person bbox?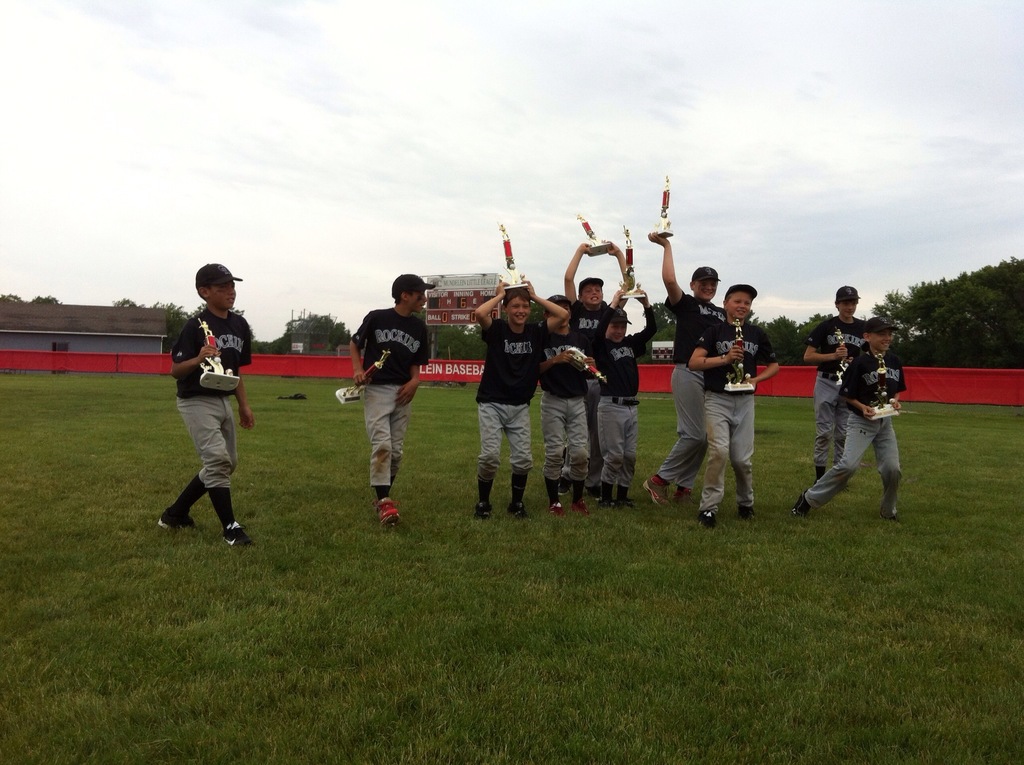
[804,289,881,472]
